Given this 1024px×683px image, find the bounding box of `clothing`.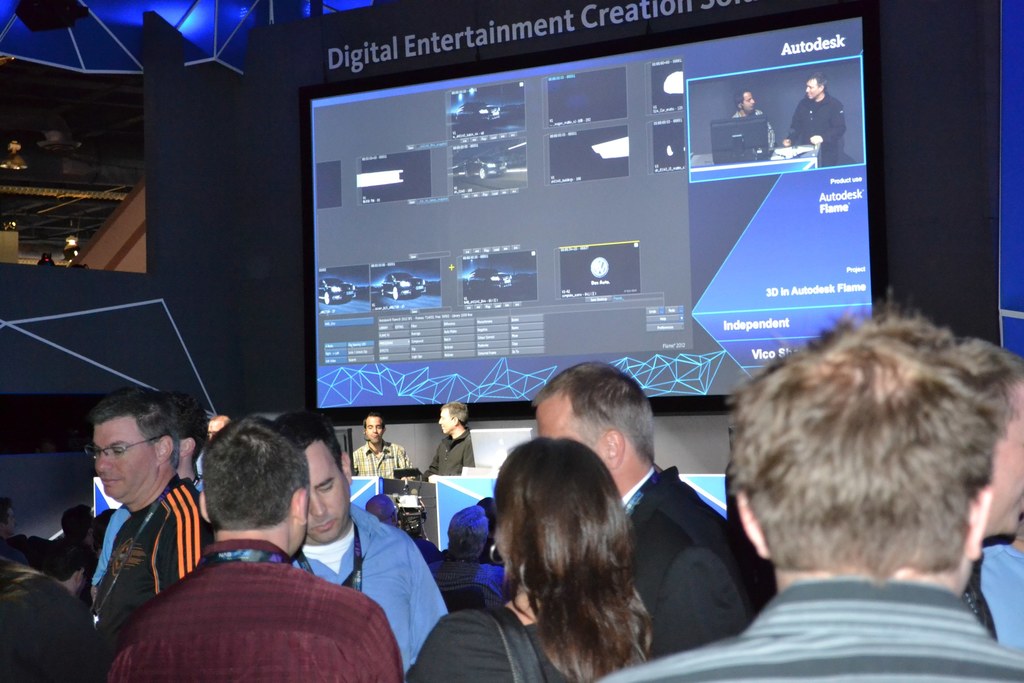
[972, 539, 1023, 655].
